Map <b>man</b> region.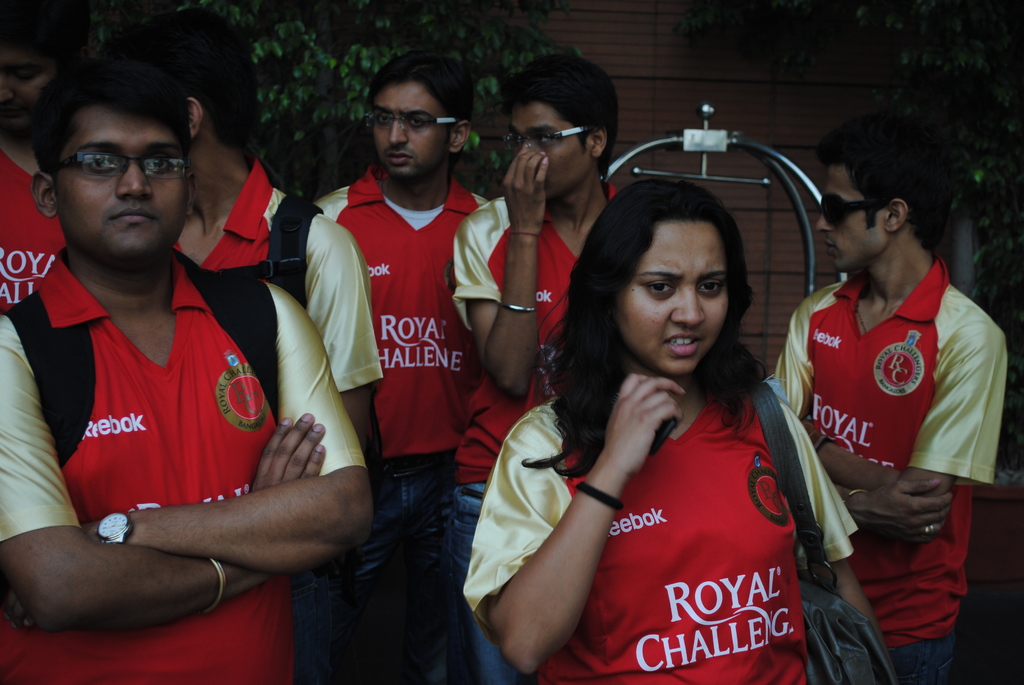
Mapped to detection(762, 138, 1001, 684).
